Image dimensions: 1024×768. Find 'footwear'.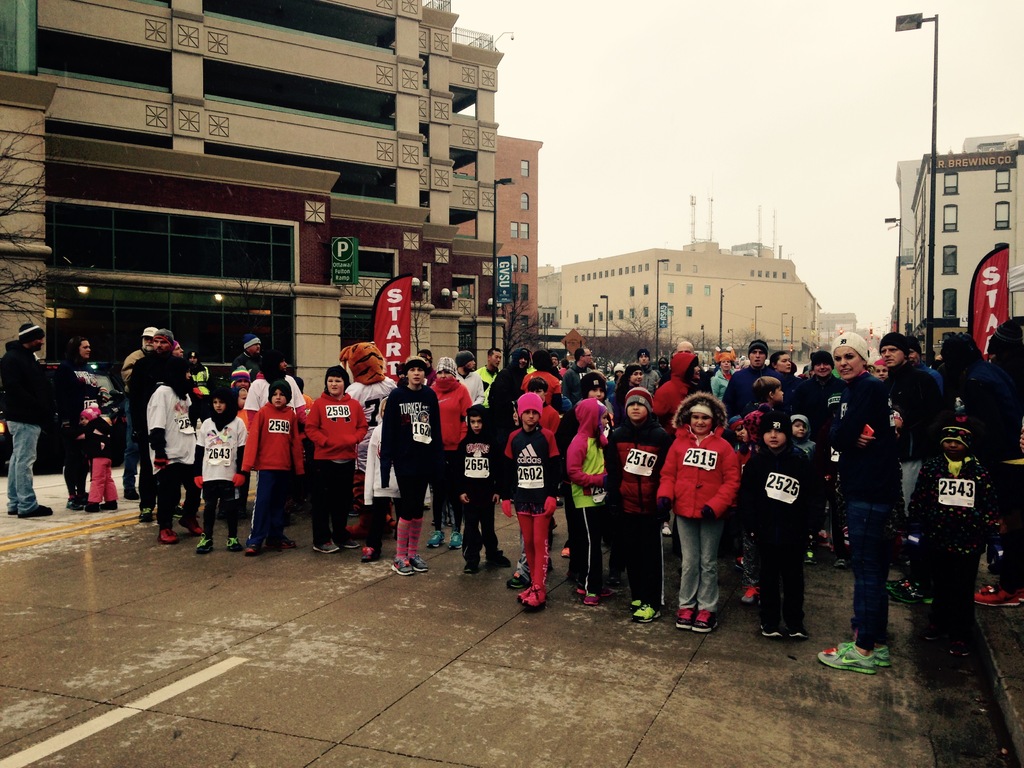
(517,579,549,611).
